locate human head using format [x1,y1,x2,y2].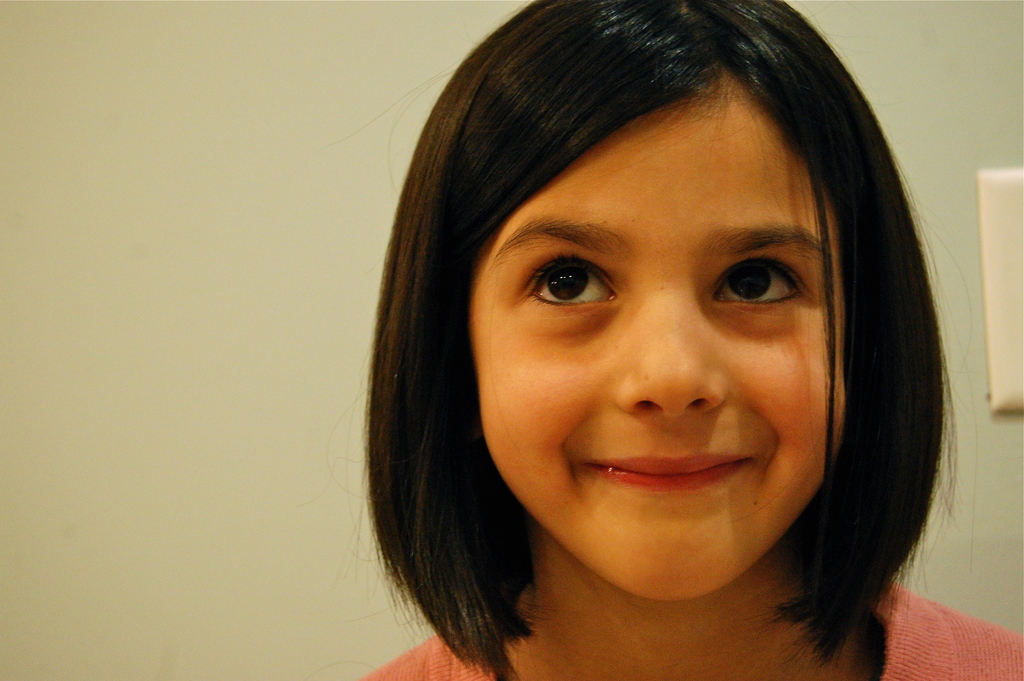
[364,1,948,680].
